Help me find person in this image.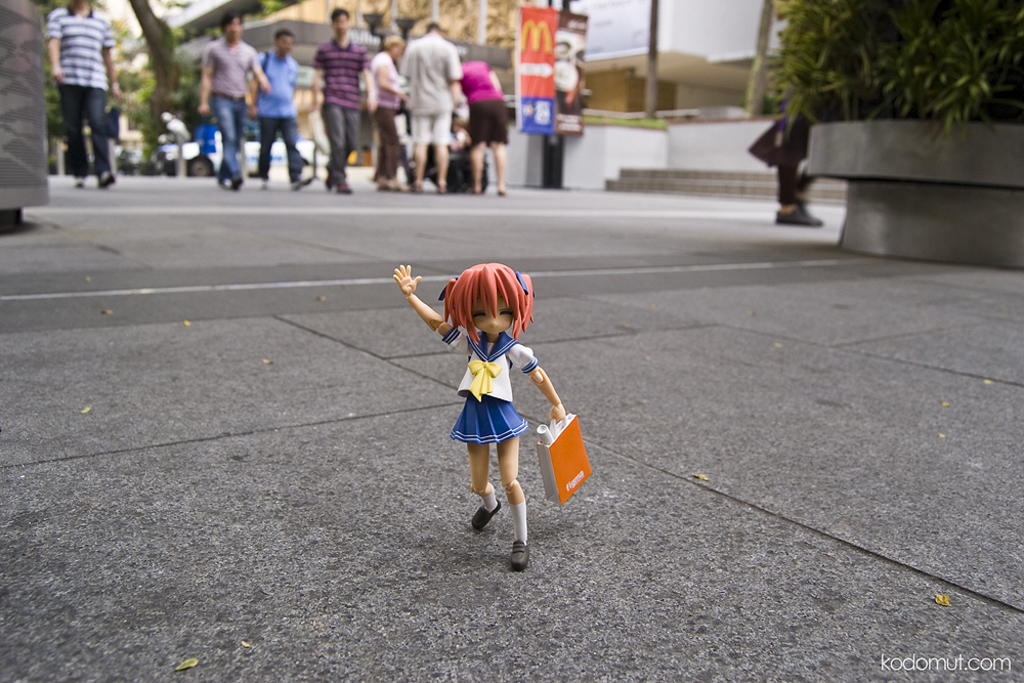
Found it: BBox(315, 7, 374, 206).
